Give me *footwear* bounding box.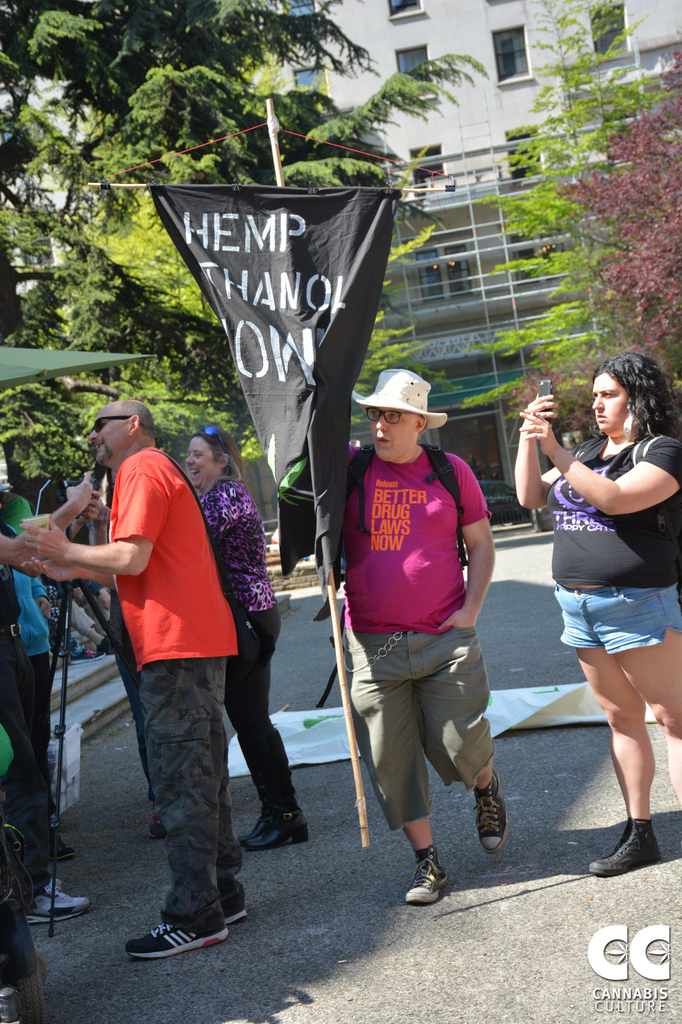
detection(248, 806, 312, 860).
